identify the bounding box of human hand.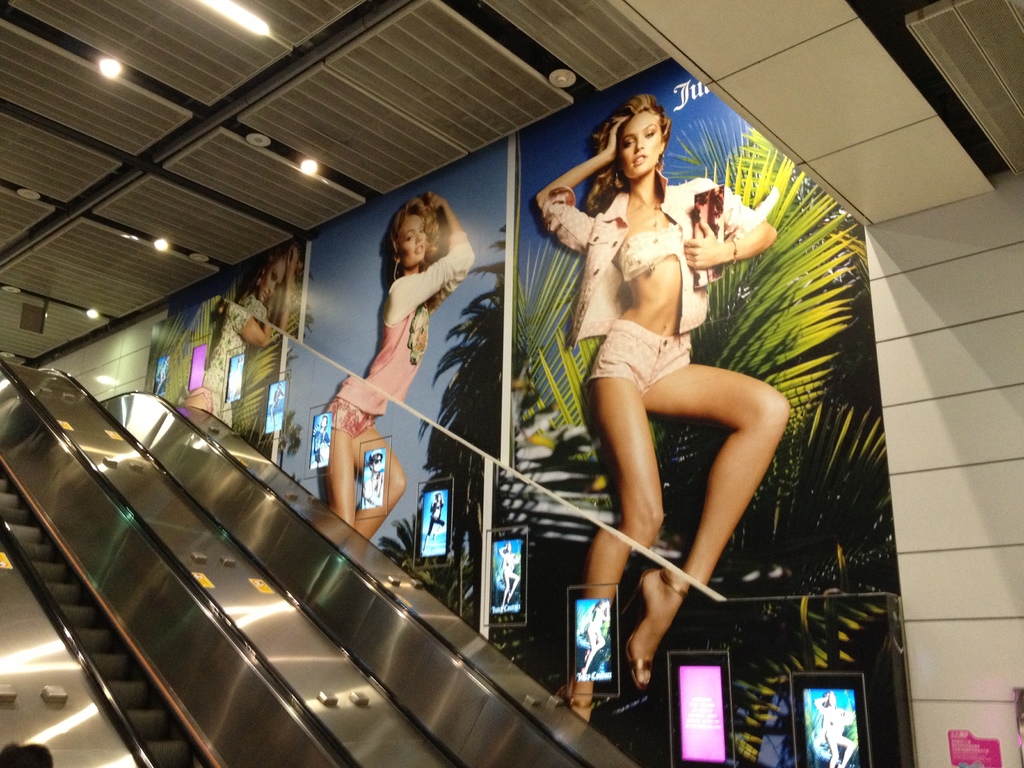
{"x1": 426, "y1": 191, "x2": 452, "y2": 214}.
